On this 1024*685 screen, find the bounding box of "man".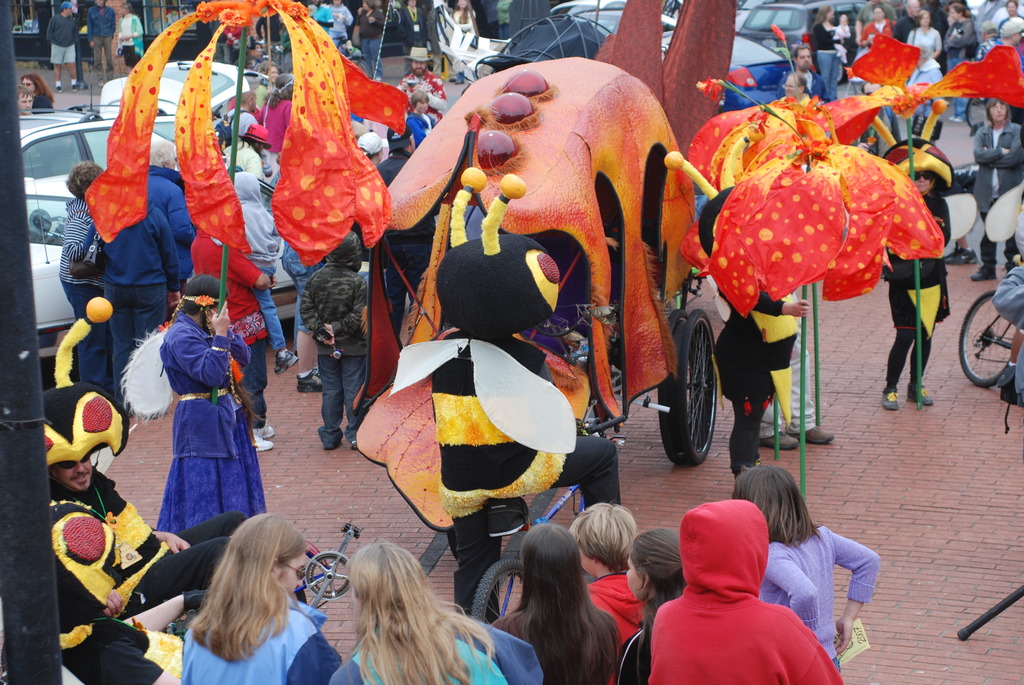
Bounding box: box(975, 20, 1002, 59).
